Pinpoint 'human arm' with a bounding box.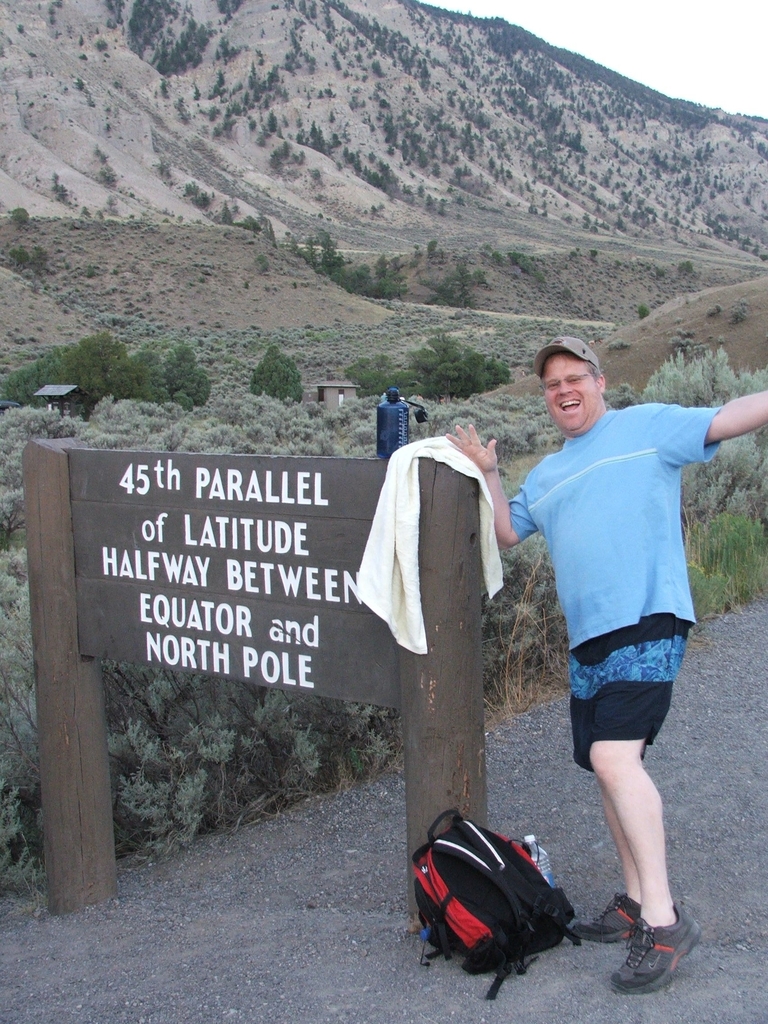
[left=436, top=419, right=546, bottom=554].
